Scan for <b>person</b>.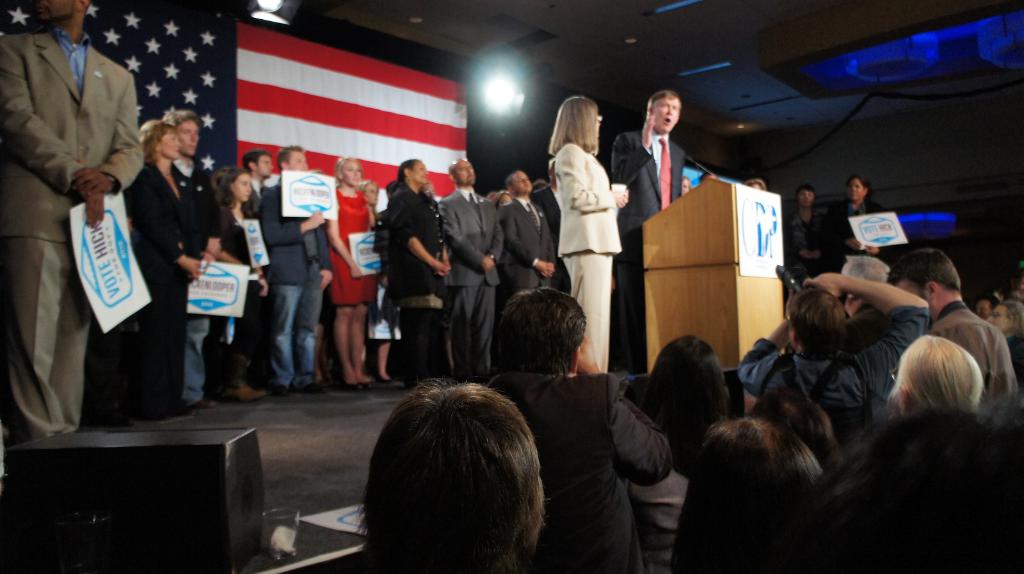
Scan result: detection(784, 189, 828, 296).
